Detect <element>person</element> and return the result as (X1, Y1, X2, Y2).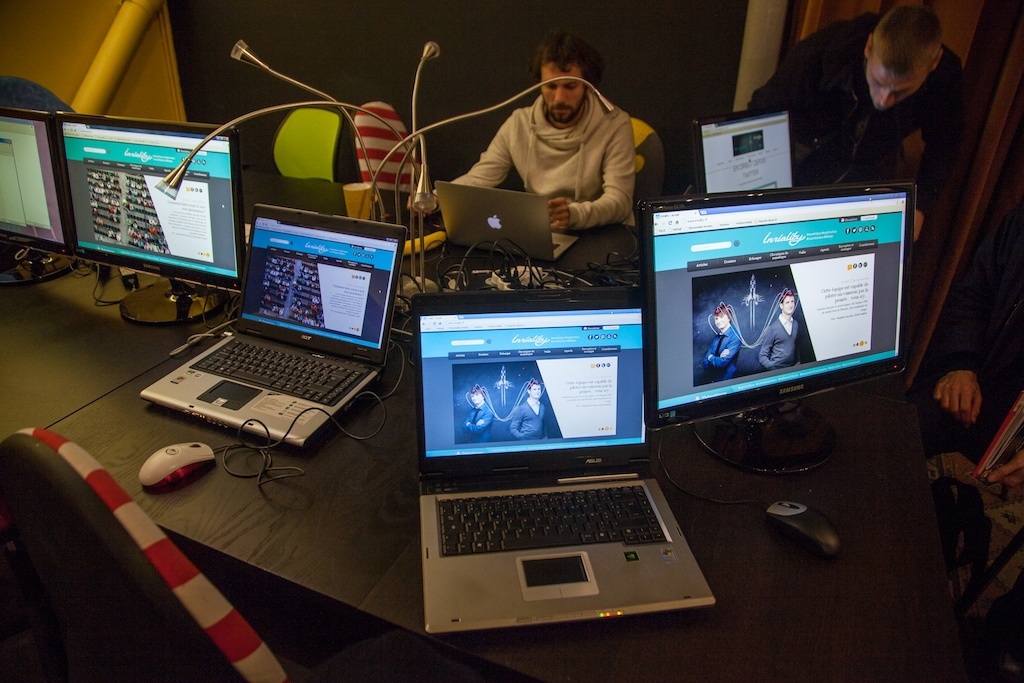
(442, 26, 677, 267).
